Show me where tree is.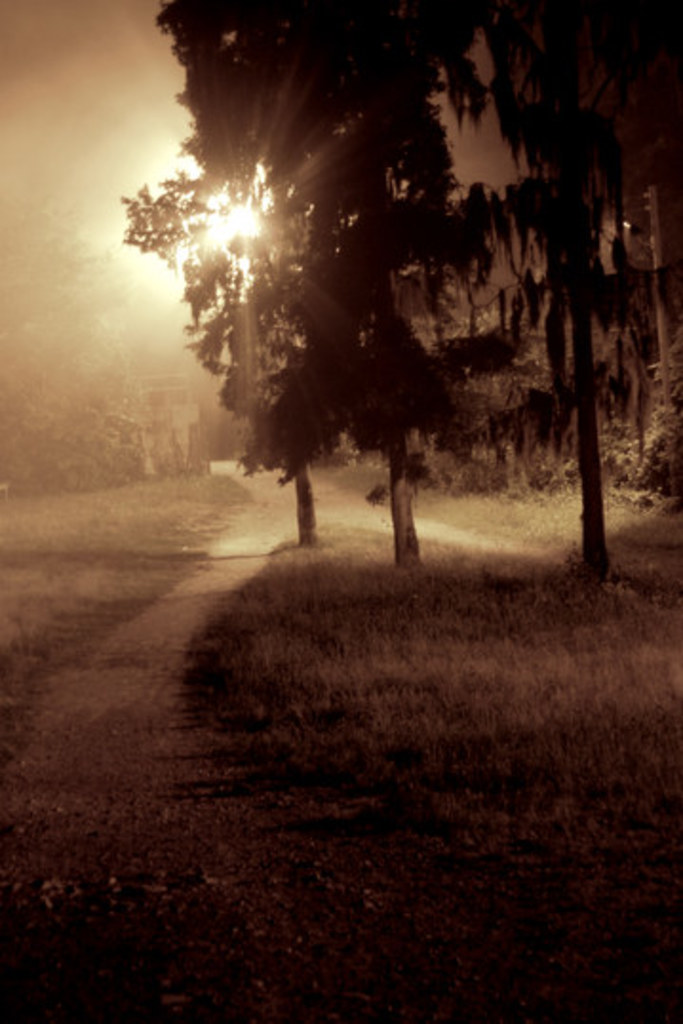
tree is at pyautogui.locateOnScreen(120, 160, 339, 552).
